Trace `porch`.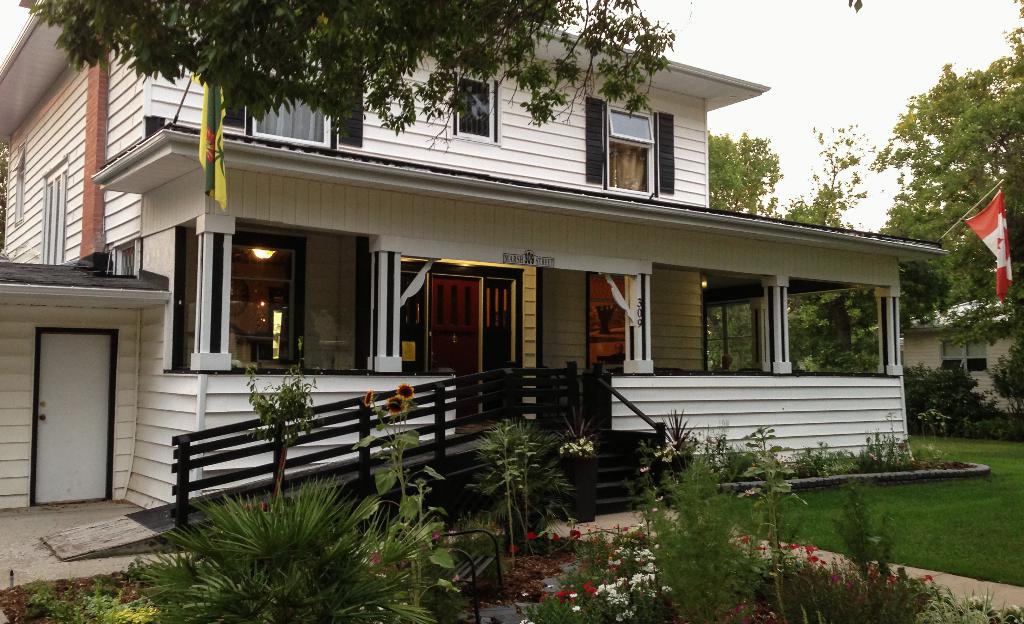
Traced to bbox(163, 365, 902, 436).
